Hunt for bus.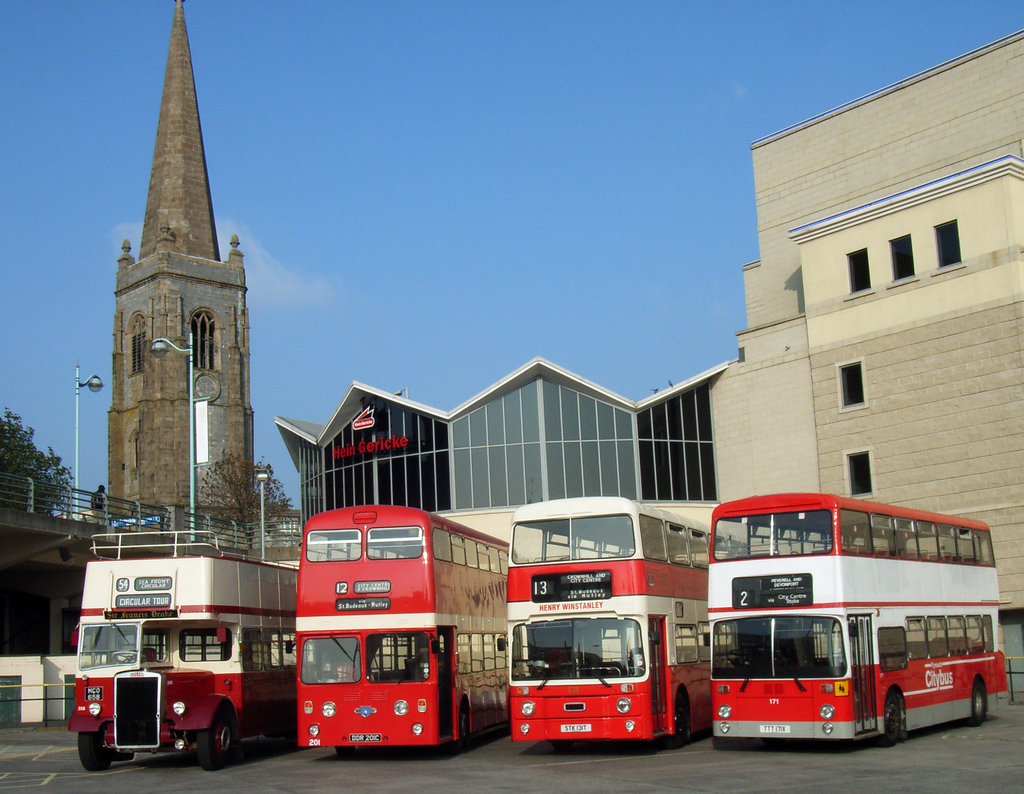
Hunted down at (74,535,297,768).
